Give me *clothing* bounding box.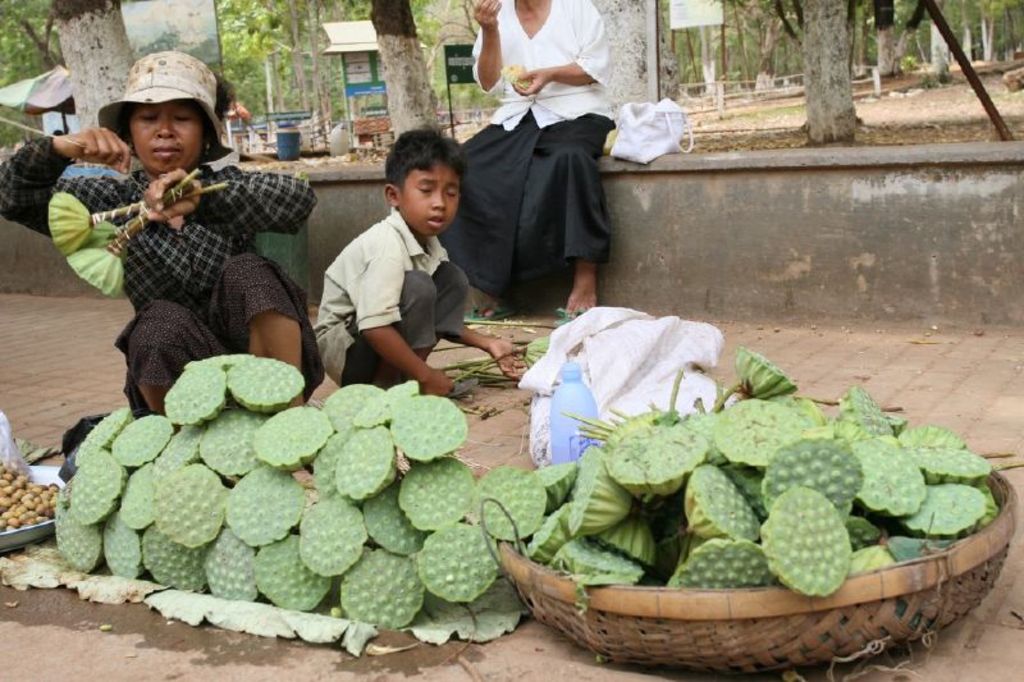
(438,4,614,319).
